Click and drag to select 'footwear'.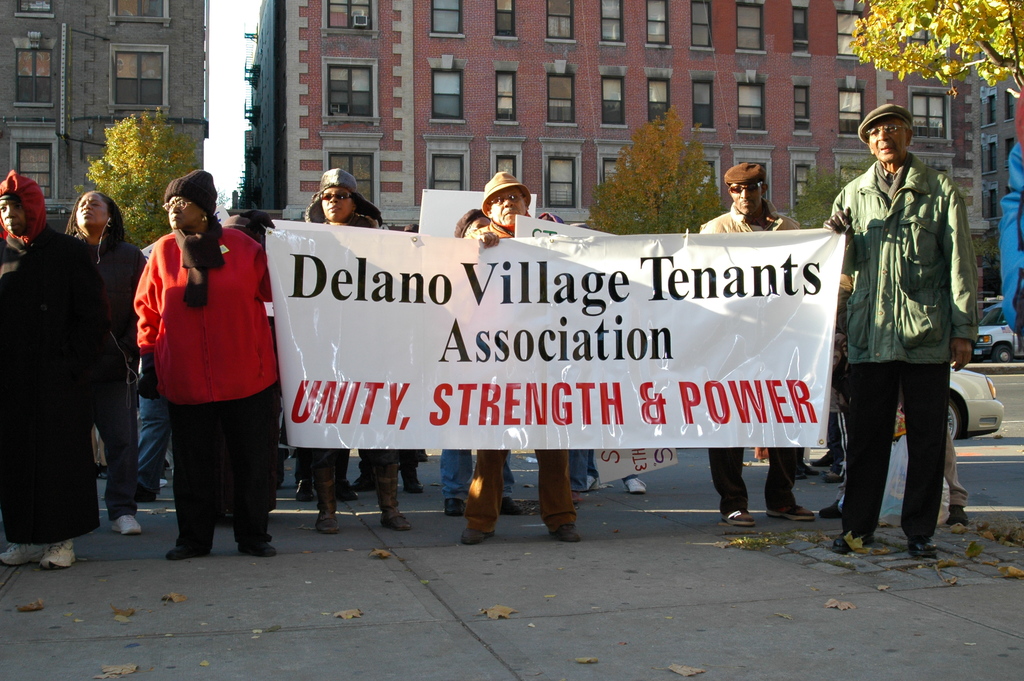
Selection: (left=501, top=497, right=522, bottom=516).
